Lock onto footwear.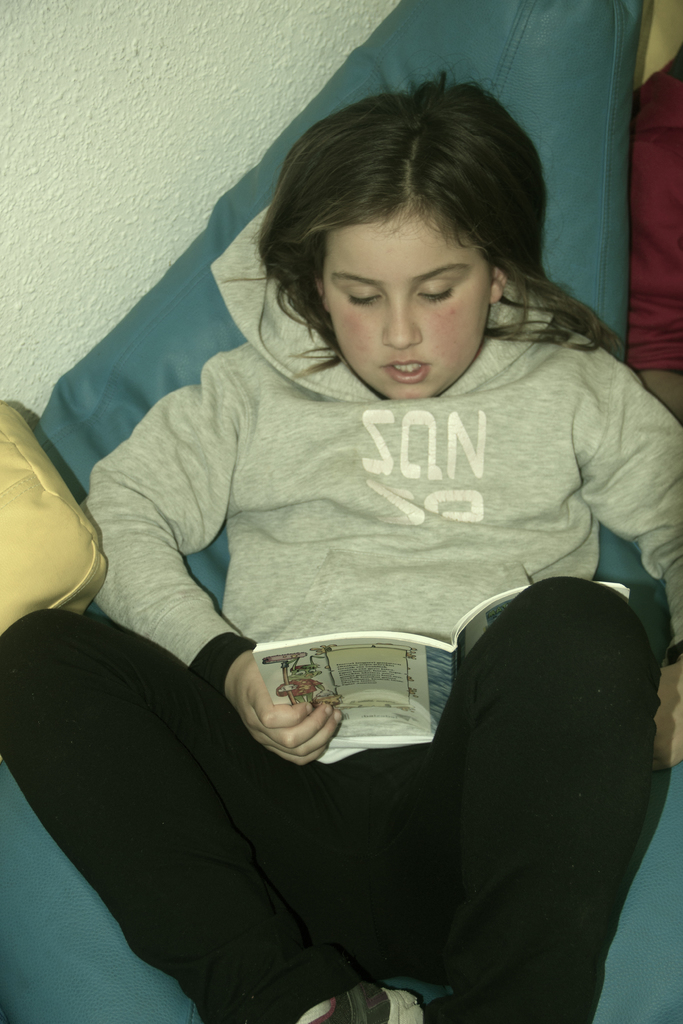
Locked: Rect(299, 996, 340, 1023).
